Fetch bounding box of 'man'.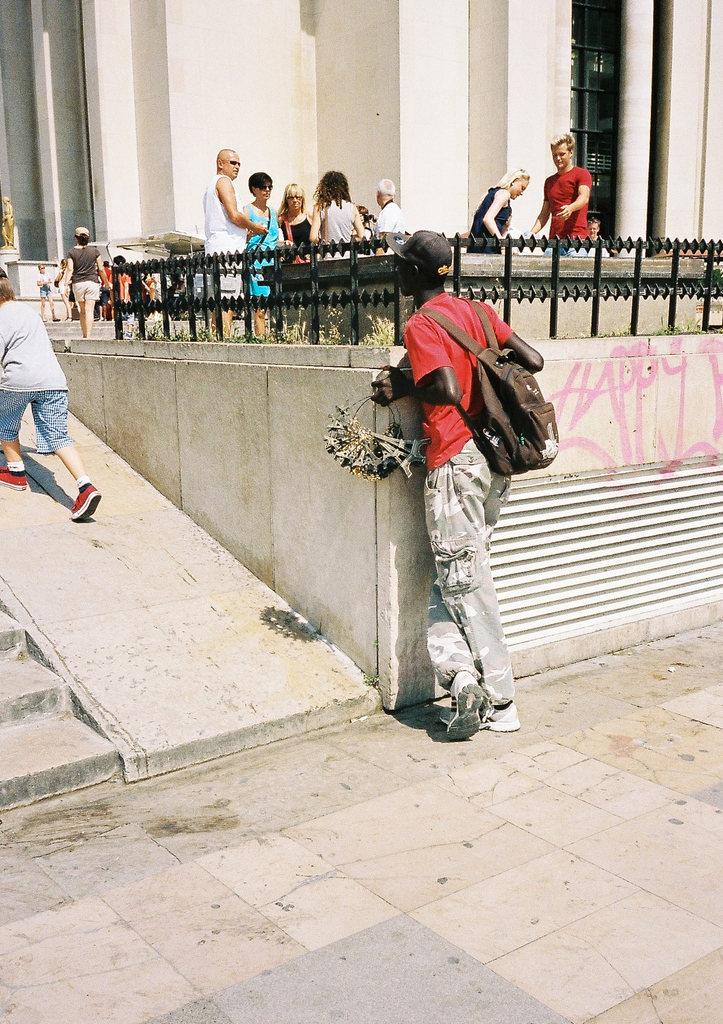
Bbox: bbox(523, 129, 590, 248).
